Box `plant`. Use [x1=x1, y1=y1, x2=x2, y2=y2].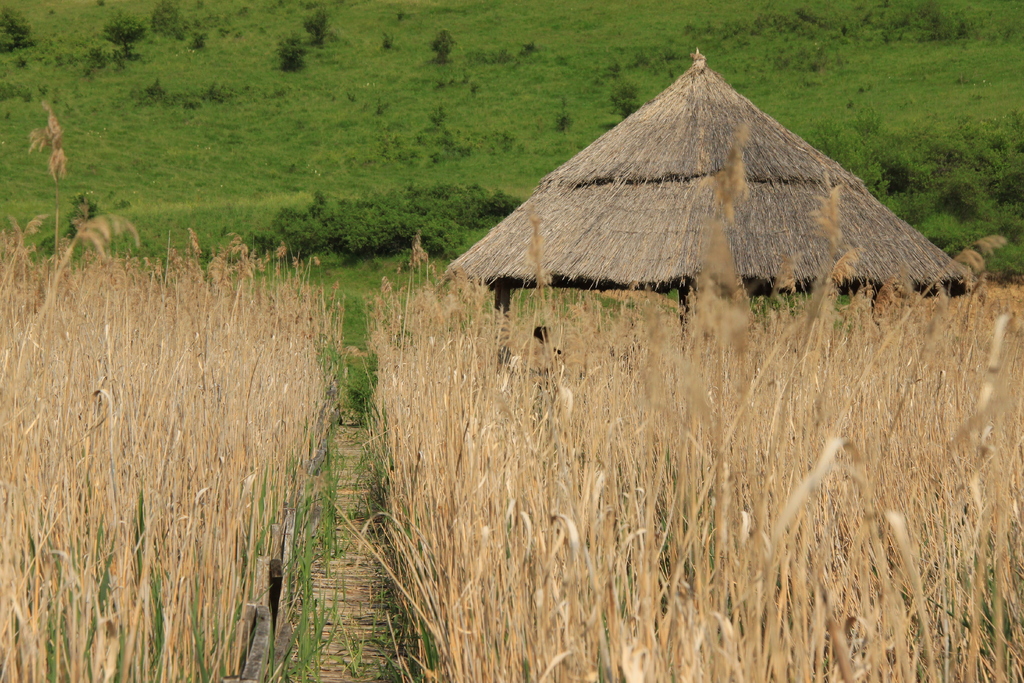
[x1=323, y1=631, x2=368, y2=673].
